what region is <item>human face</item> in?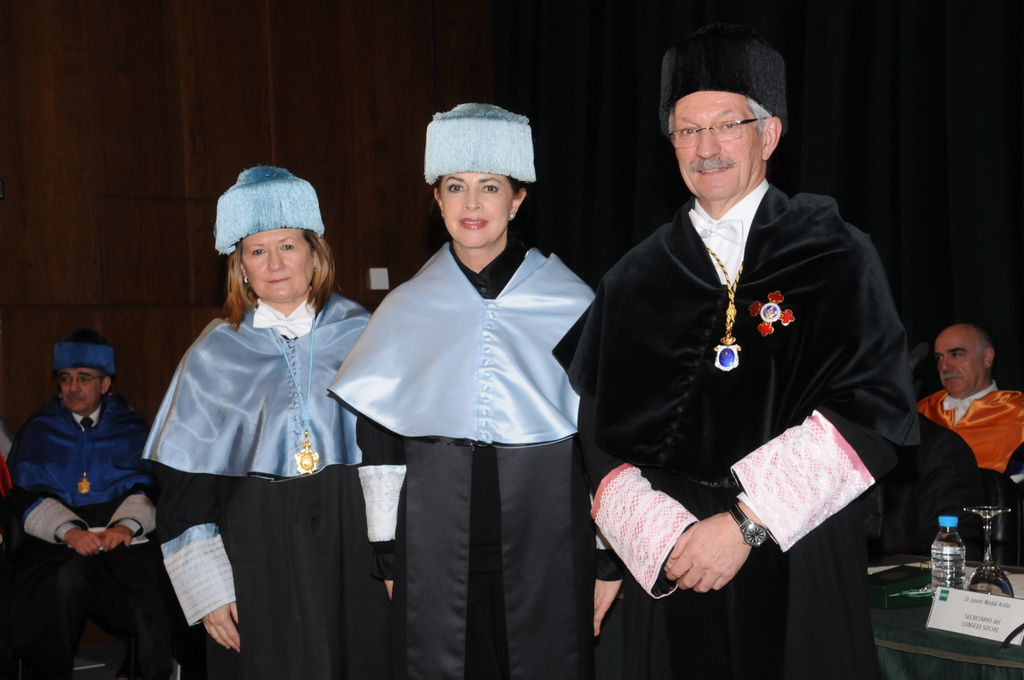
936:330:986:389.
